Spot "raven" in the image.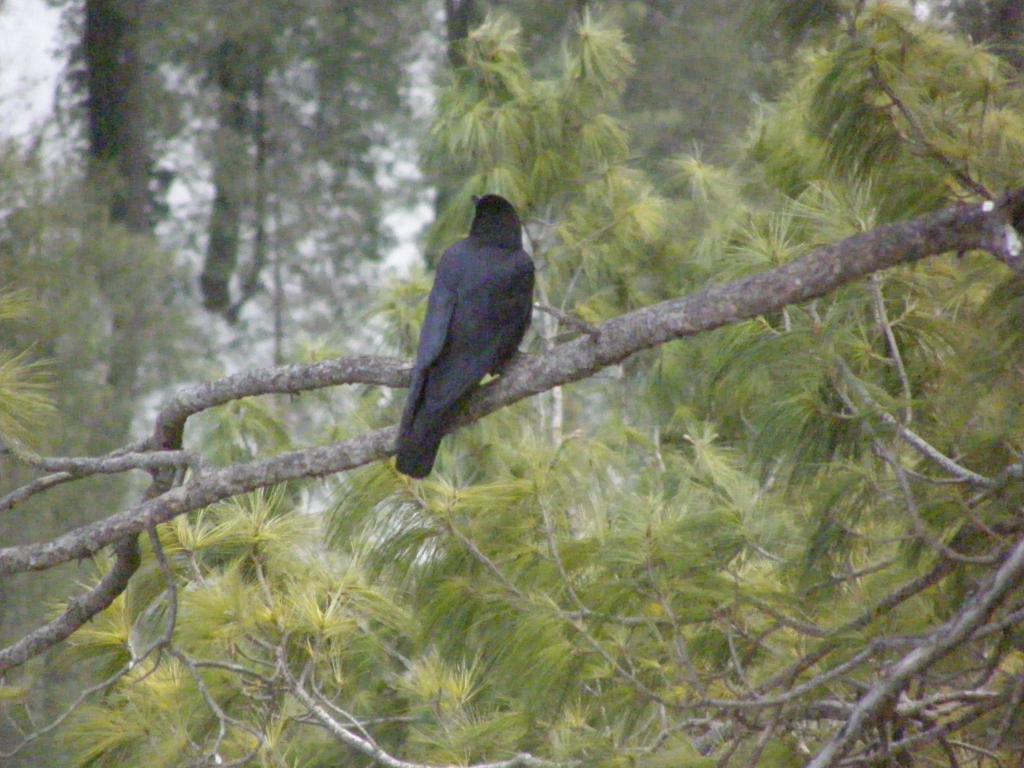
"raven" found at crop(395, 193, 538, 481).
